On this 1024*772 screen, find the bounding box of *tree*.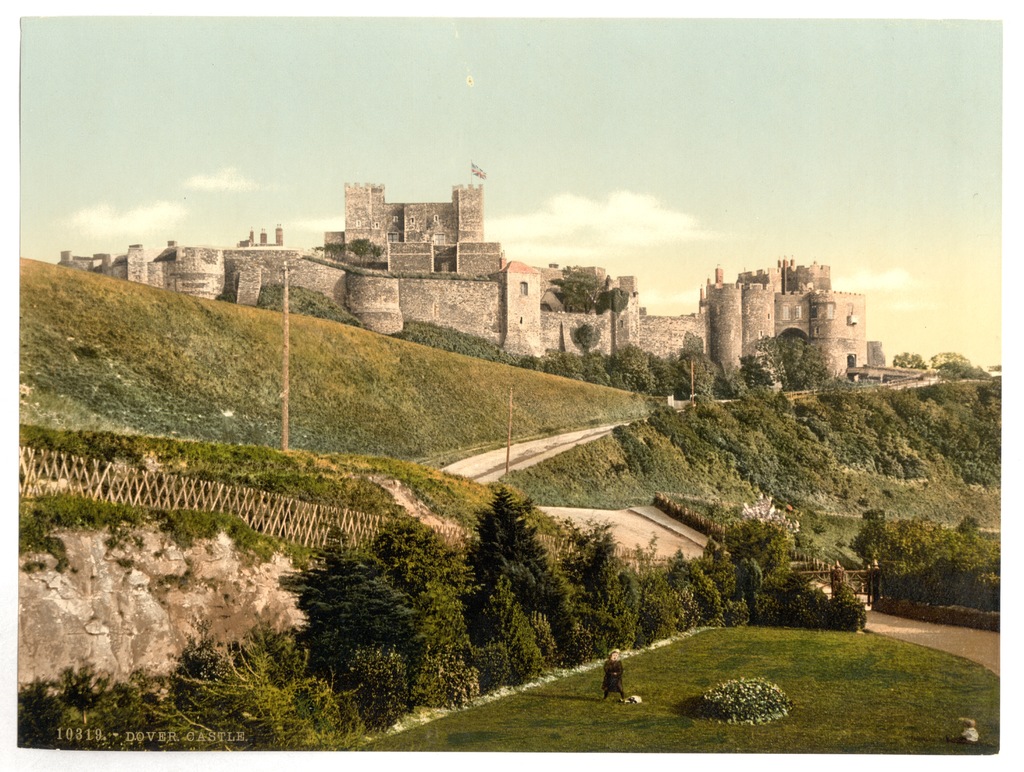
Bounding box: (550,498,646,657).
